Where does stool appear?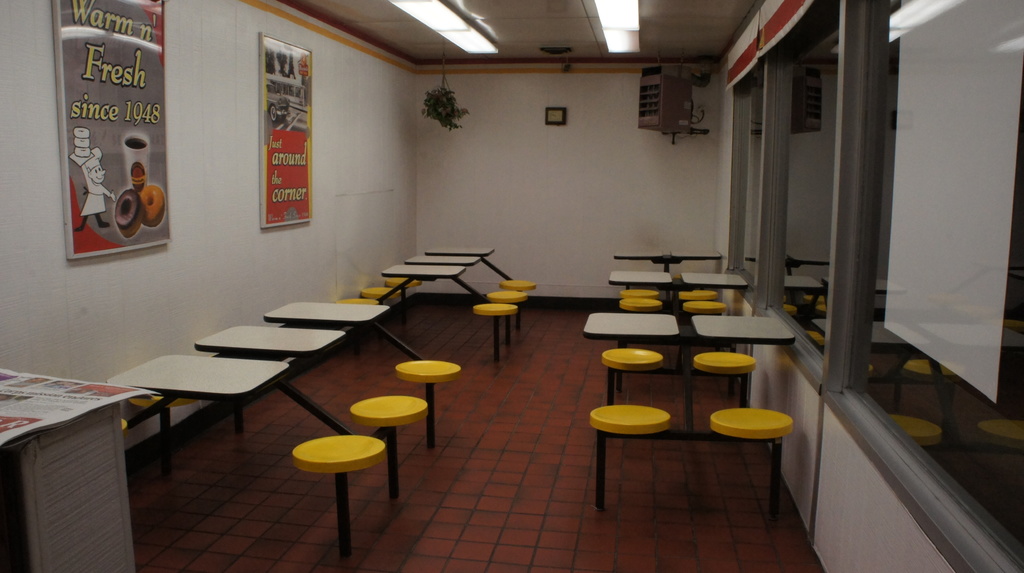
Appears at l=619, t=299, r=662, b=316.
